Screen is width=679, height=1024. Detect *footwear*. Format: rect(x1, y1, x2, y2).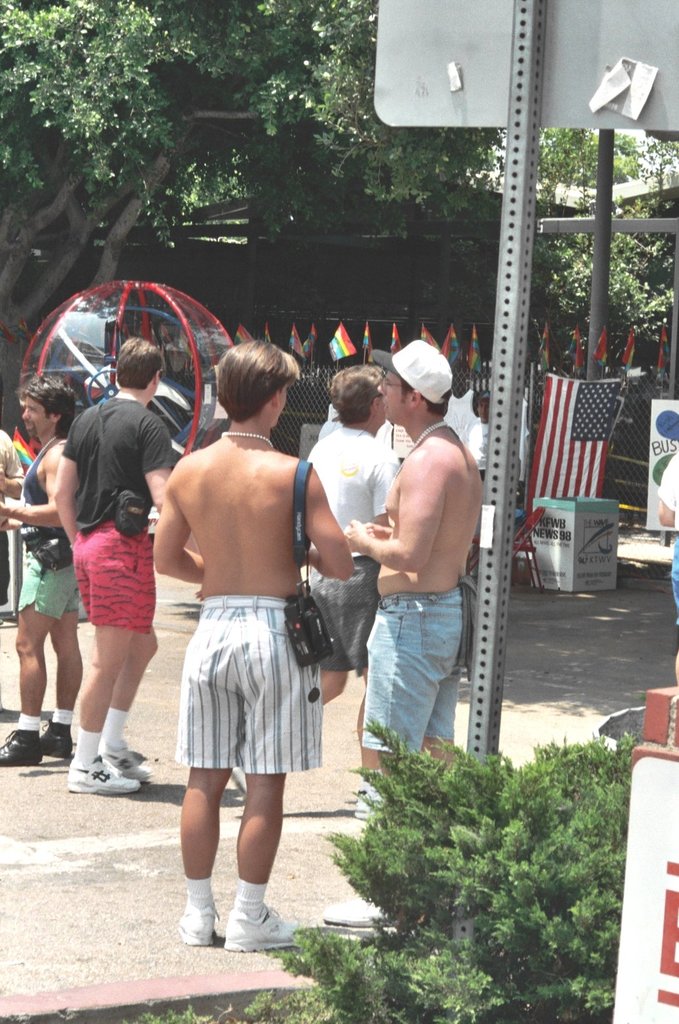
rect(36, 718, 80, 762).
